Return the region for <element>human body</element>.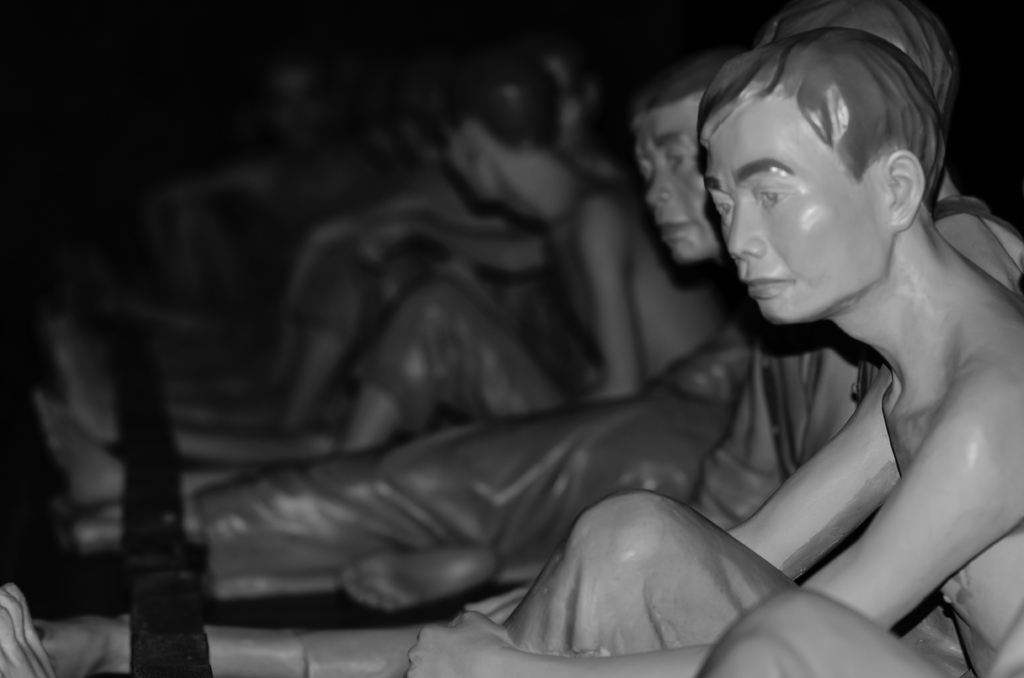
Rect(0, 223, 1023, 677).
